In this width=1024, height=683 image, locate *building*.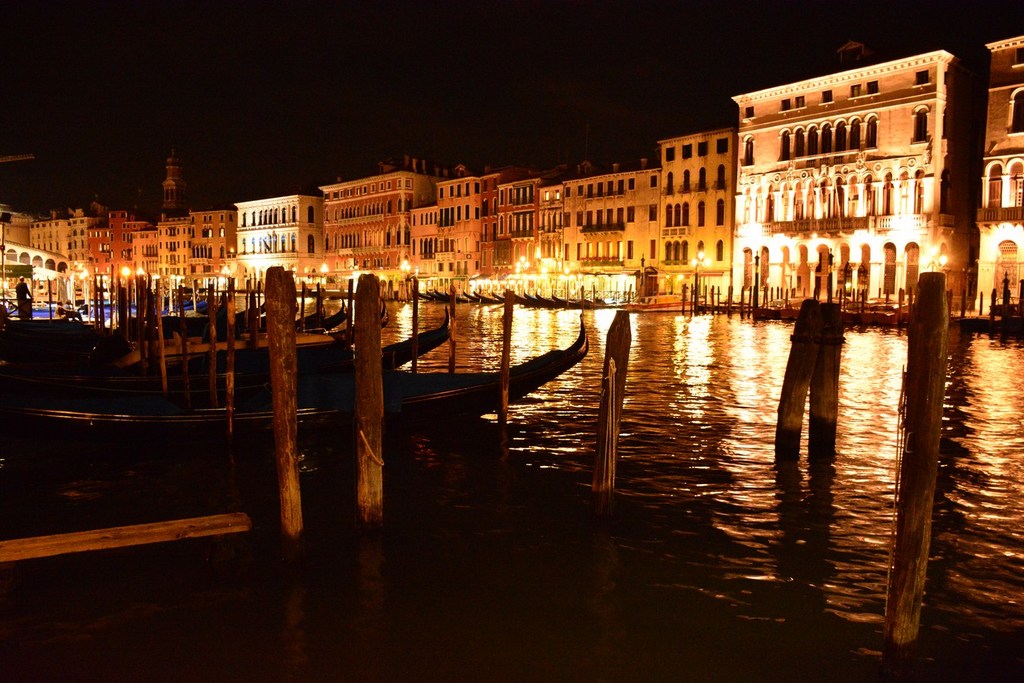
Bounding box: box=[307, 170, 444, 275].
